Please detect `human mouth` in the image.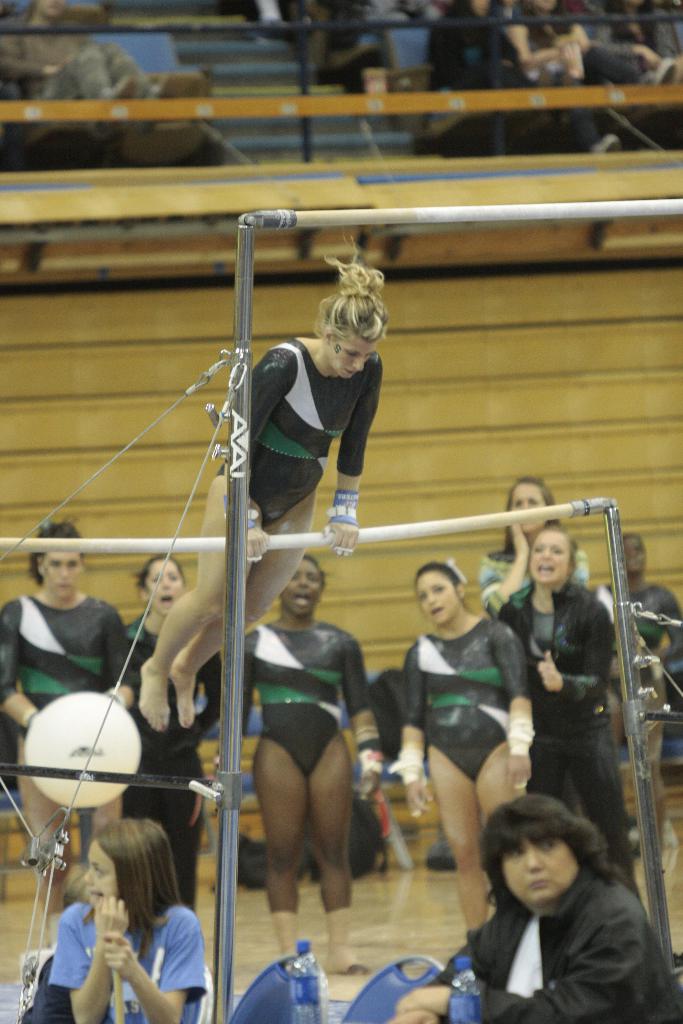
bbox(153, 590, 172, 607).
